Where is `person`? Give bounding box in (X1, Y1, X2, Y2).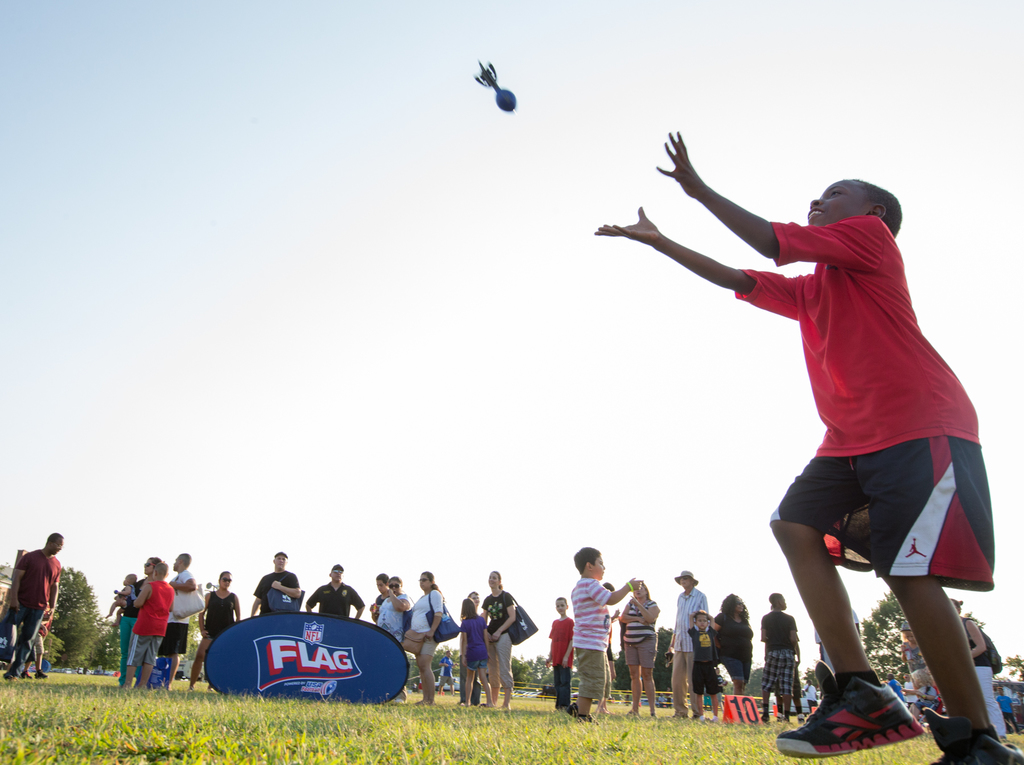
(433, 648, 458, 696).
